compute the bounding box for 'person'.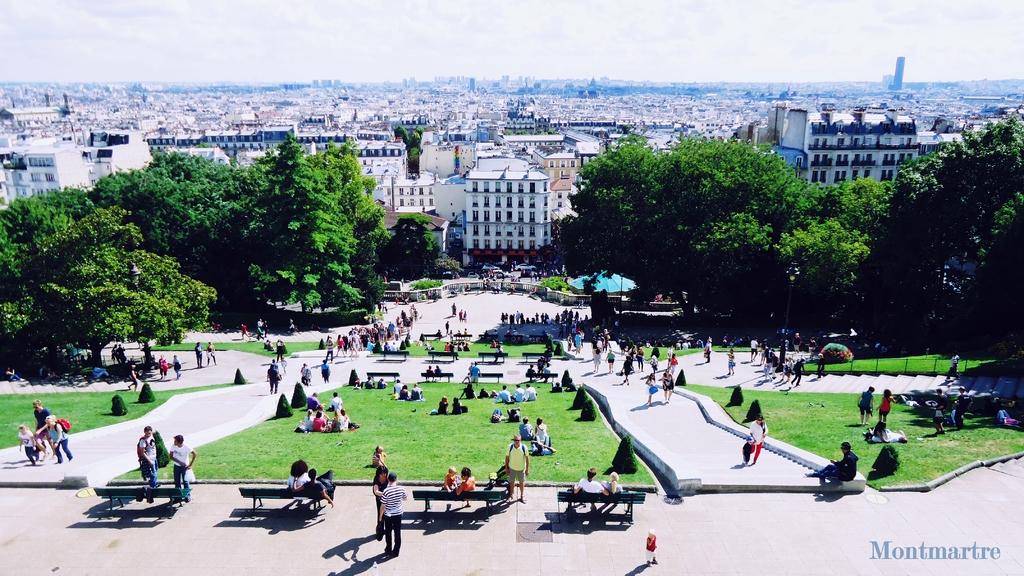
bbox=[452, 467, 476, 507].
